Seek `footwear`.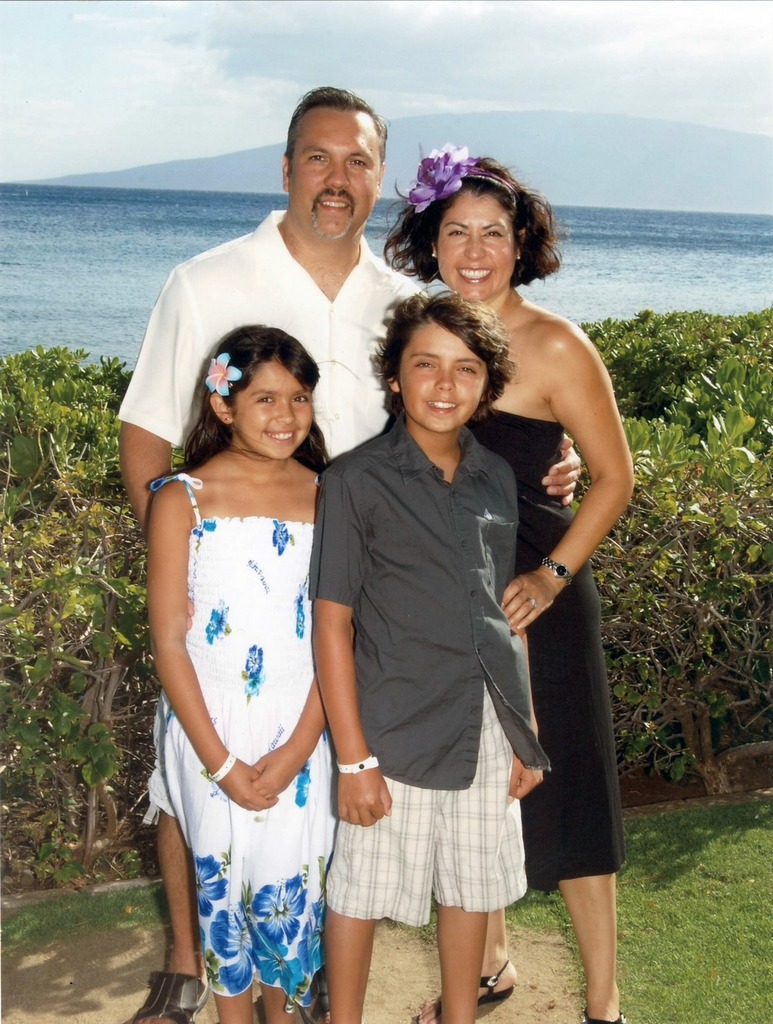
409/960/528/1023.
